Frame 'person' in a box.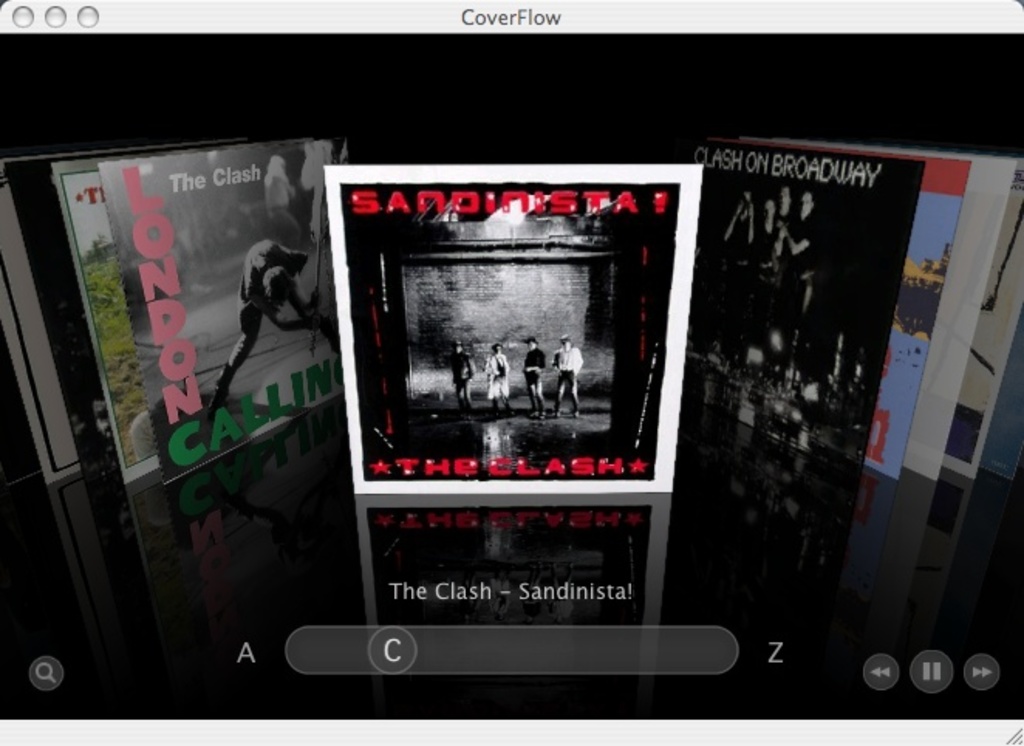
778, 189, 823, 345.
